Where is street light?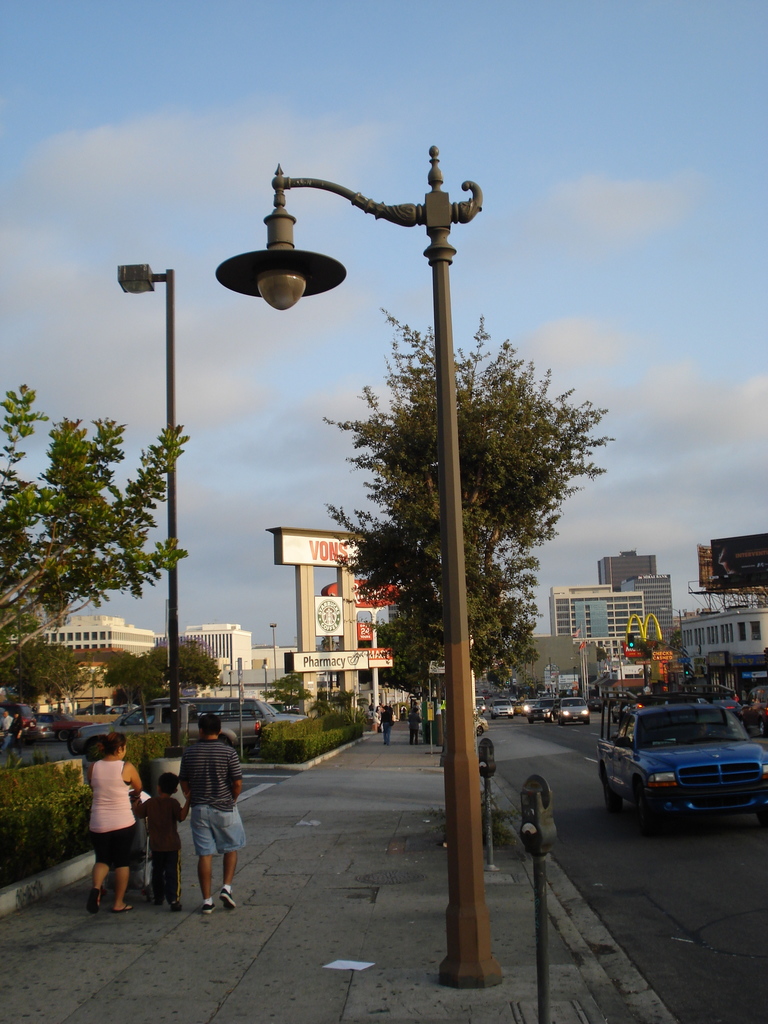
locate(532, 678, 562, 697).
